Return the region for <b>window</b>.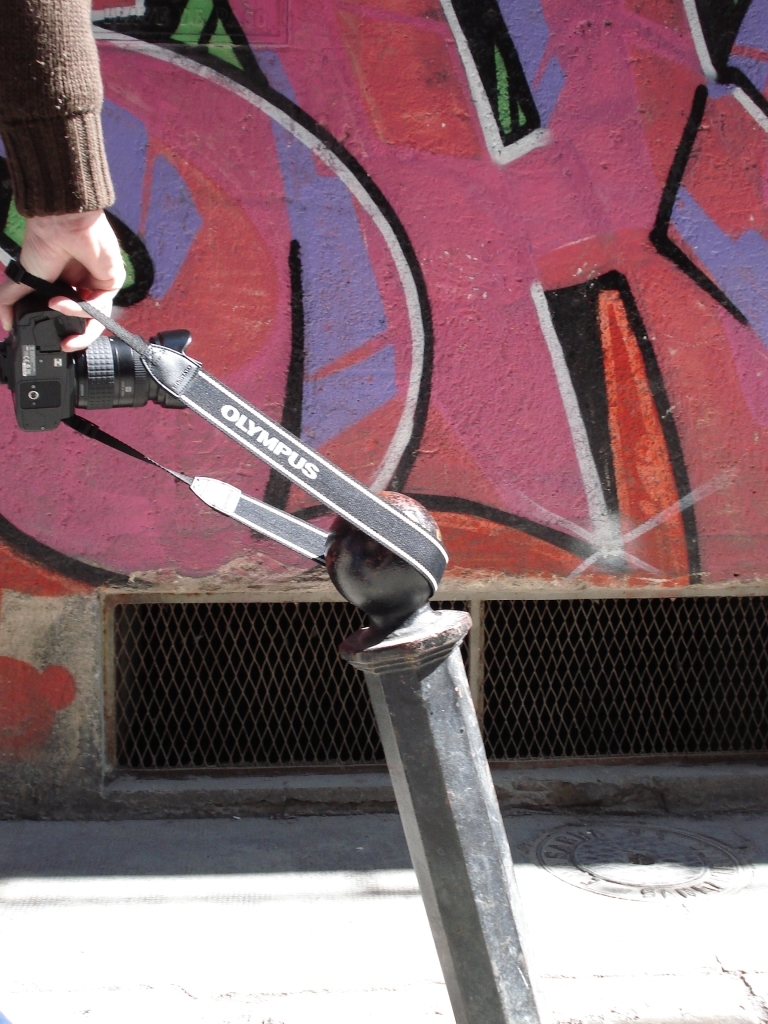
detection(96, 597, 767, 764).
